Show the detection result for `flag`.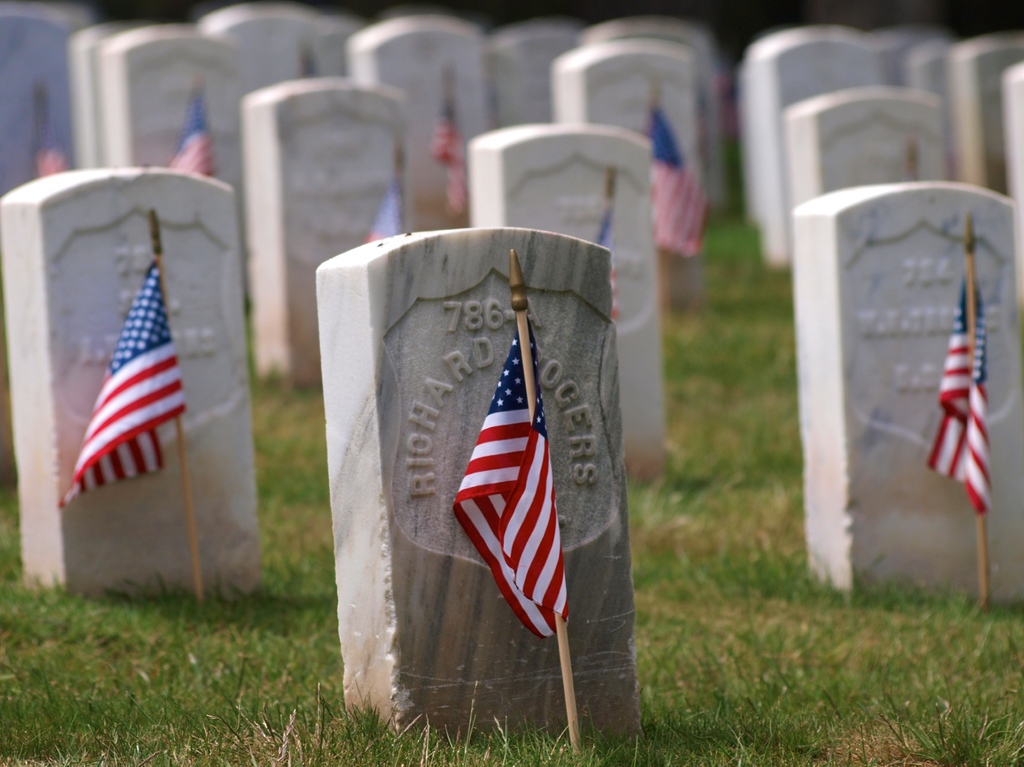
pyautogui.locateOnScreen(924, 257, 994, 521).
